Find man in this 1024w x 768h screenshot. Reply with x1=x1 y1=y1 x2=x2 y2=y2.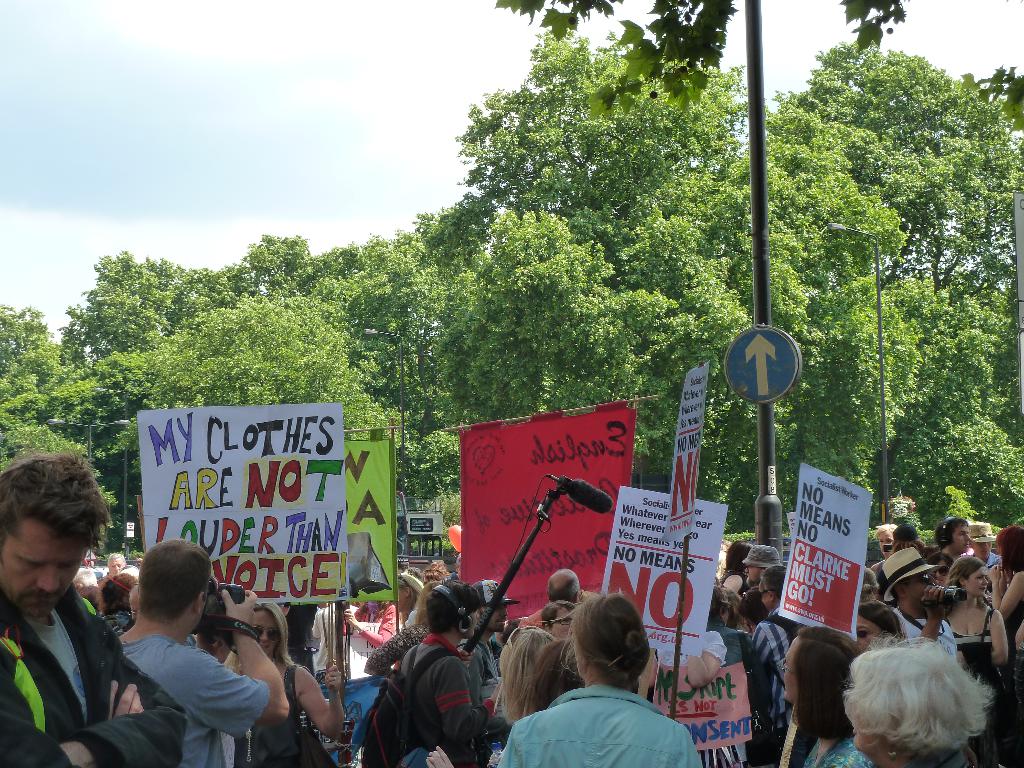
x1=748 y1=569 x2=816 y2=767.
